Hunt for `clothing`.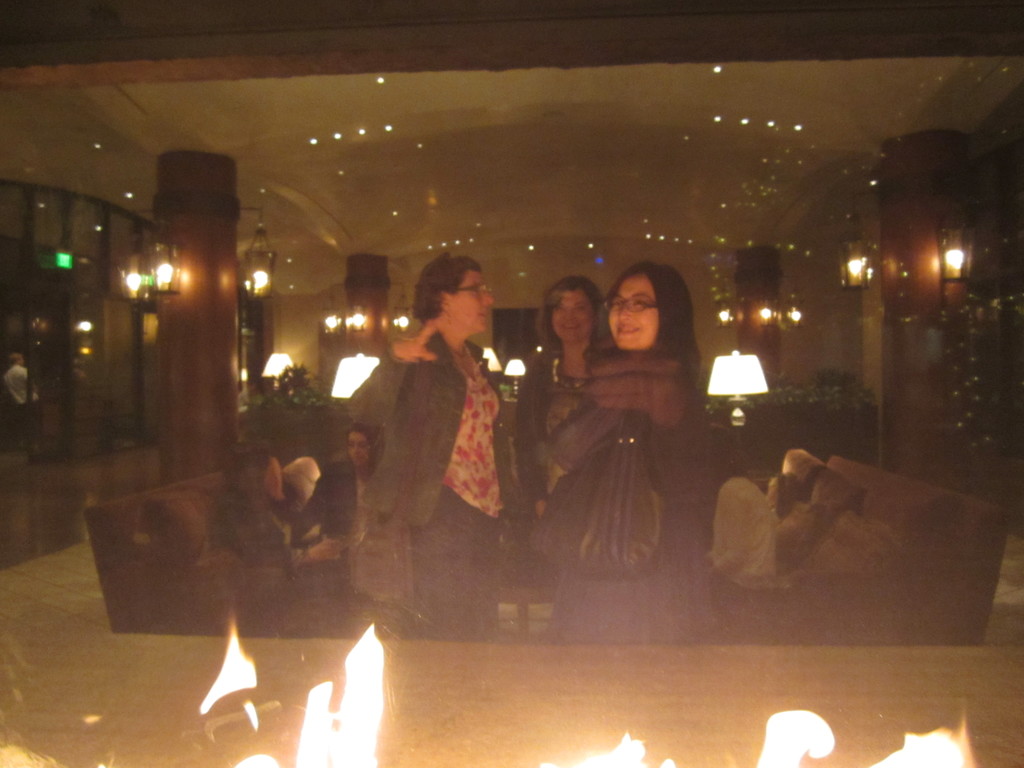
Hunted down at [left=362, top=295, right=519, bottom=598].
